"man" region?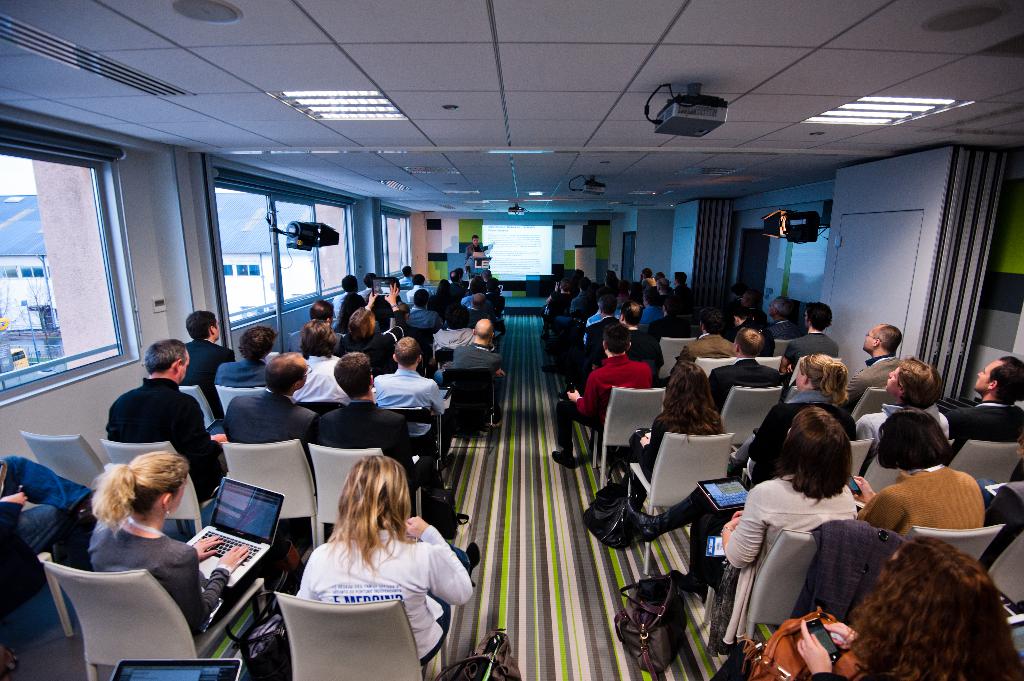
left=397, top=262, right=412, bottom=288
